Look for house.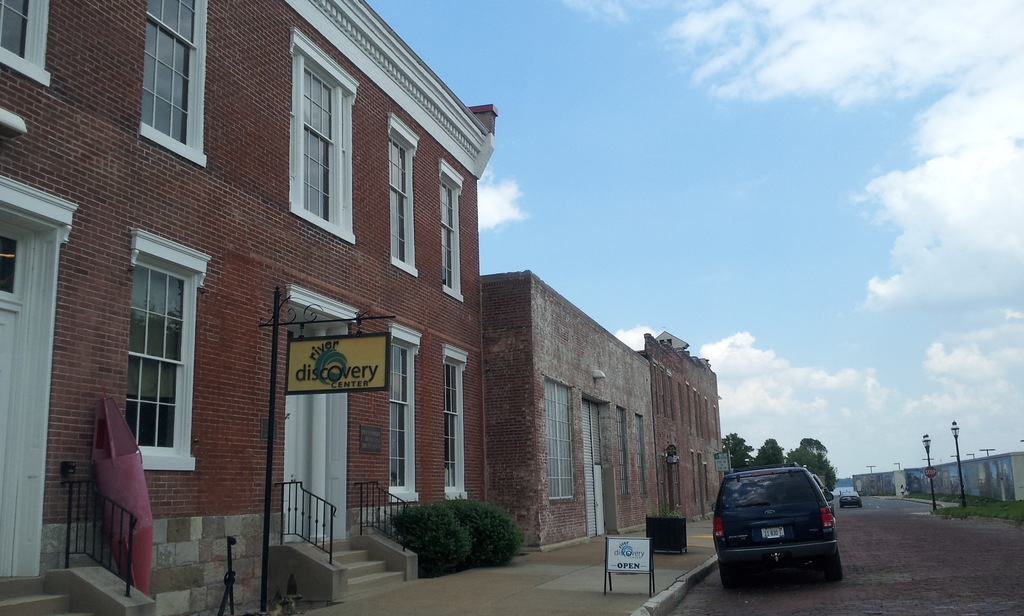
Found: Rect(659, 336, 731, 515).
